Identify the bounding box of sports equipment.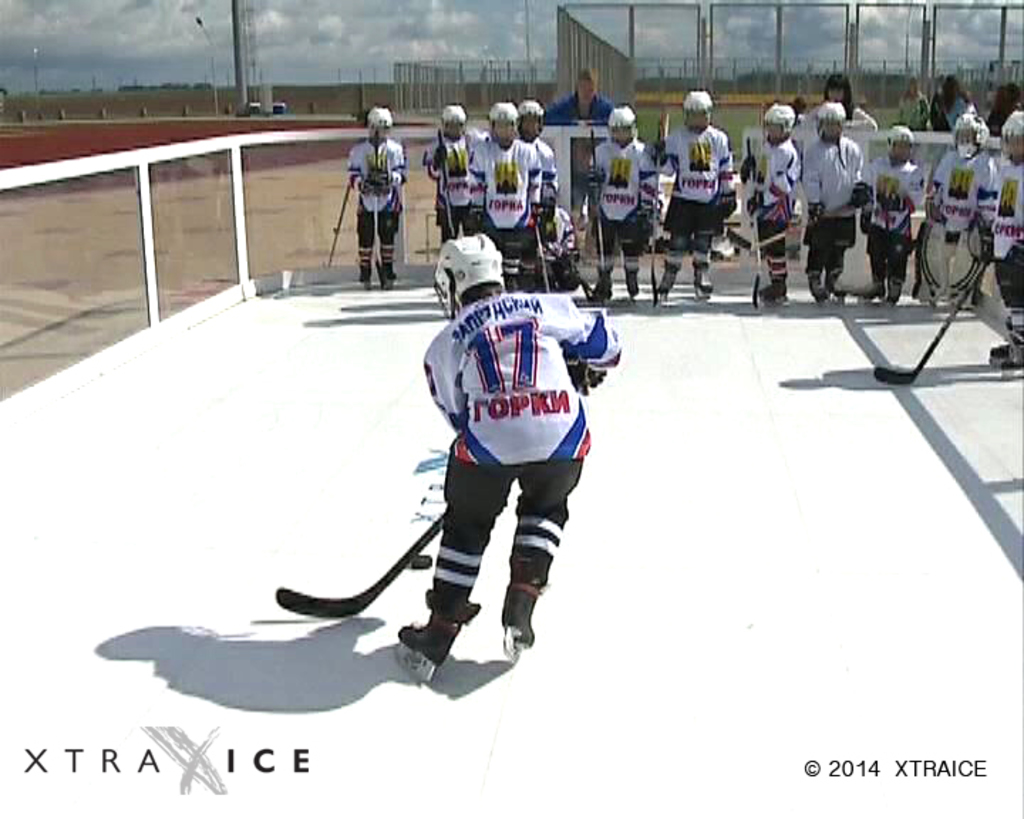
<box>764,102,798,148</box>.
